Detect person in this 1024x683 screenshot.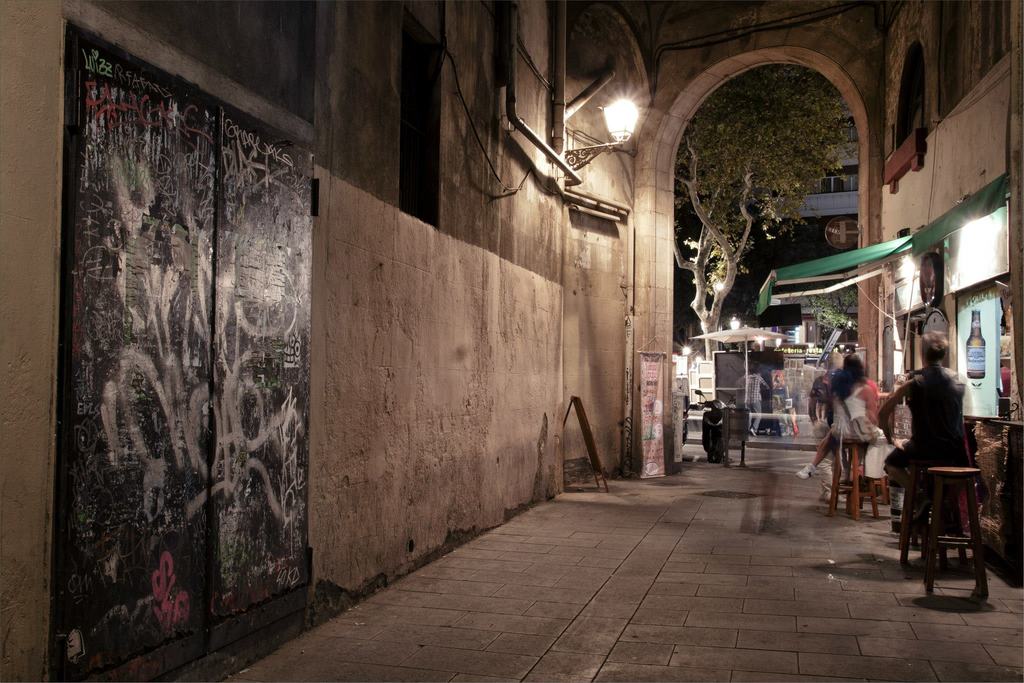
Detection: crop(792, 346, 844, 504).
